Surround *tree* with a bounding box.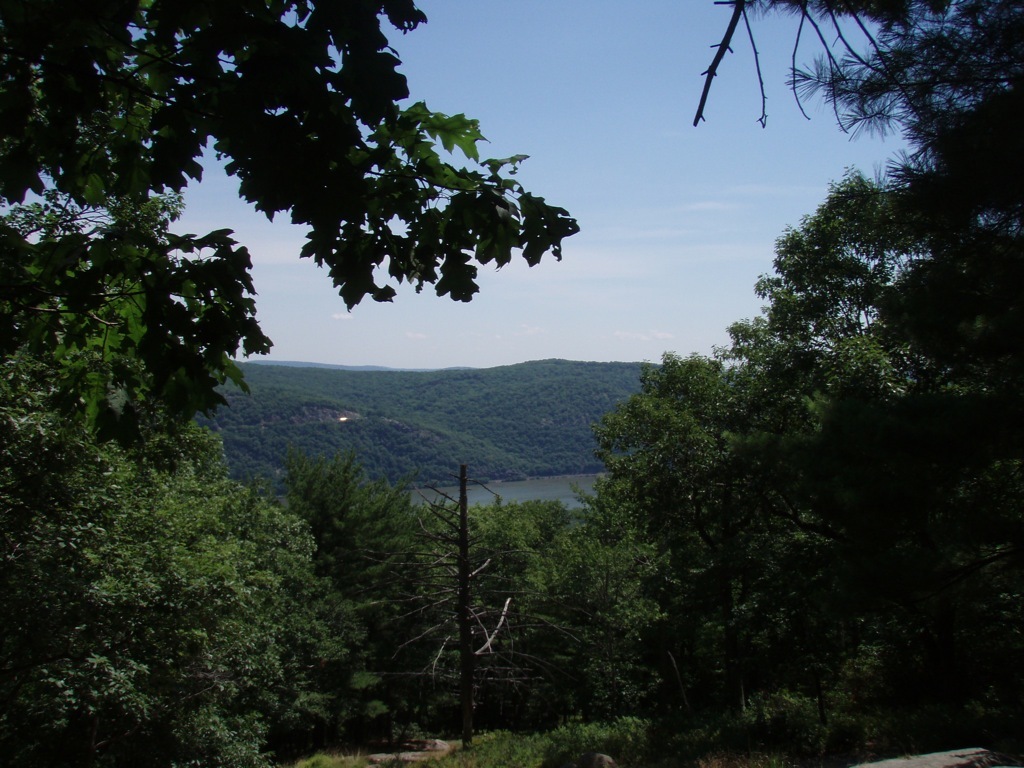
BBox(406, 493, 676, 719).
